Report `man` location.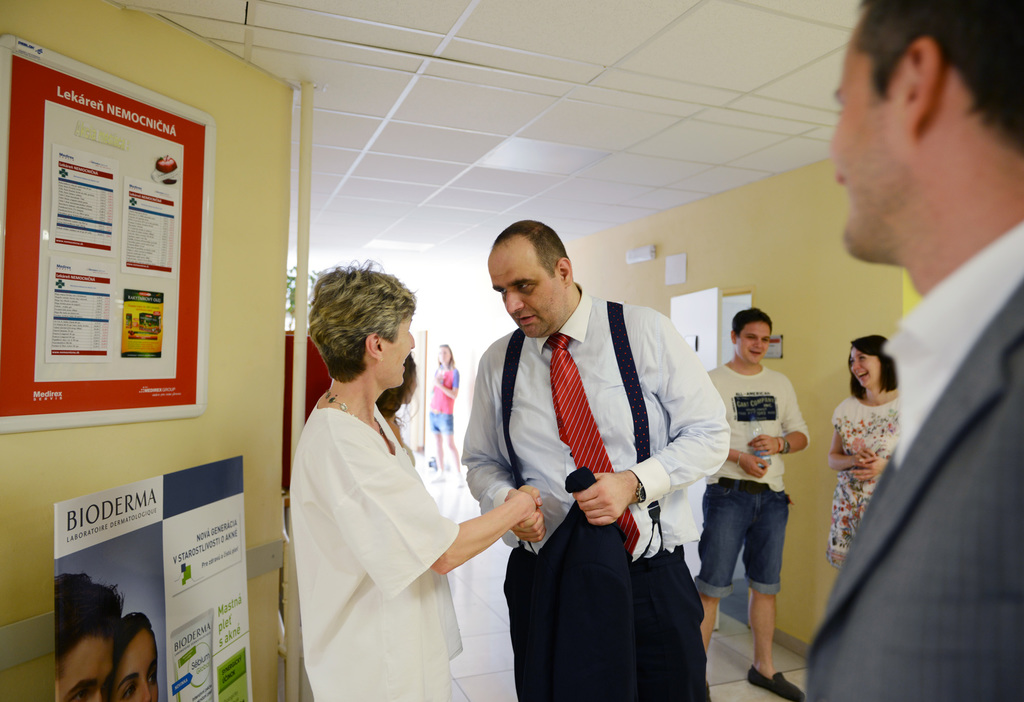
Report: x1=460 y1=220 x2=726 y2=701.
